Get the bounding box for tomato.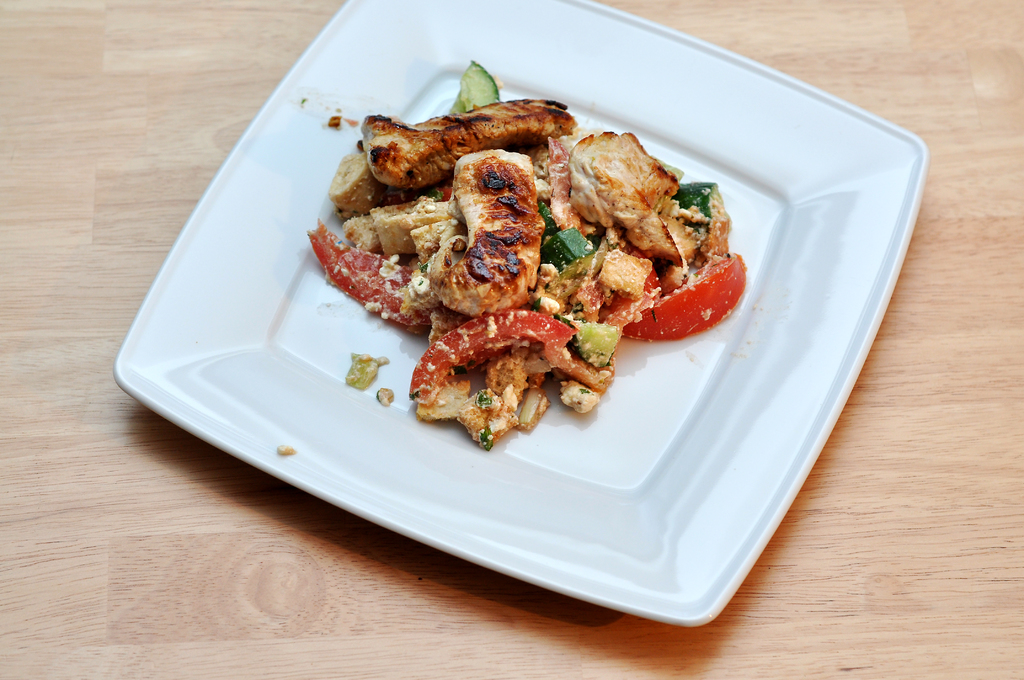
<box>616,255,748,342</box>.
